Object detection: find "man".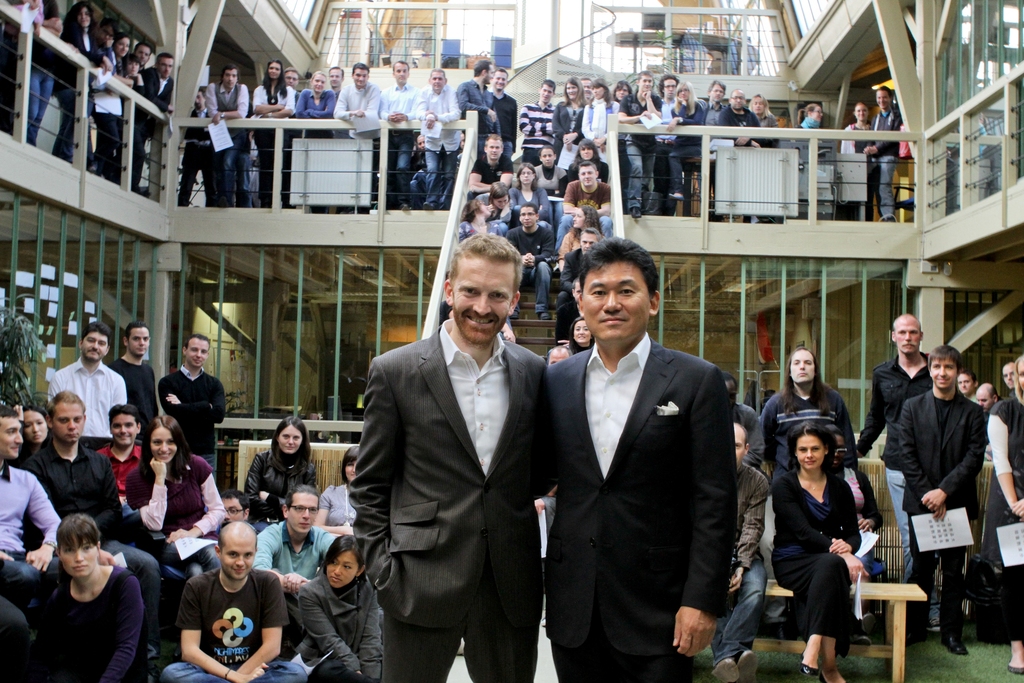
crop(109, 322, 158, 429).
